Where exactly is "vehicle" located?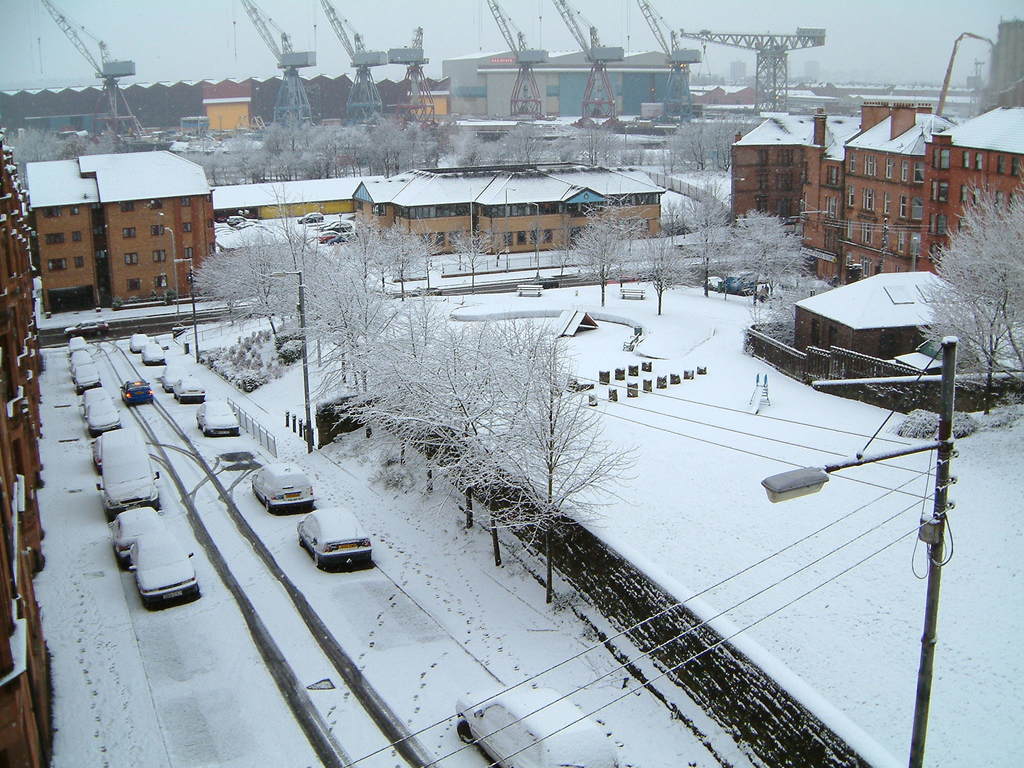
Its bounding box is crop(120, 381, 153, 411).
